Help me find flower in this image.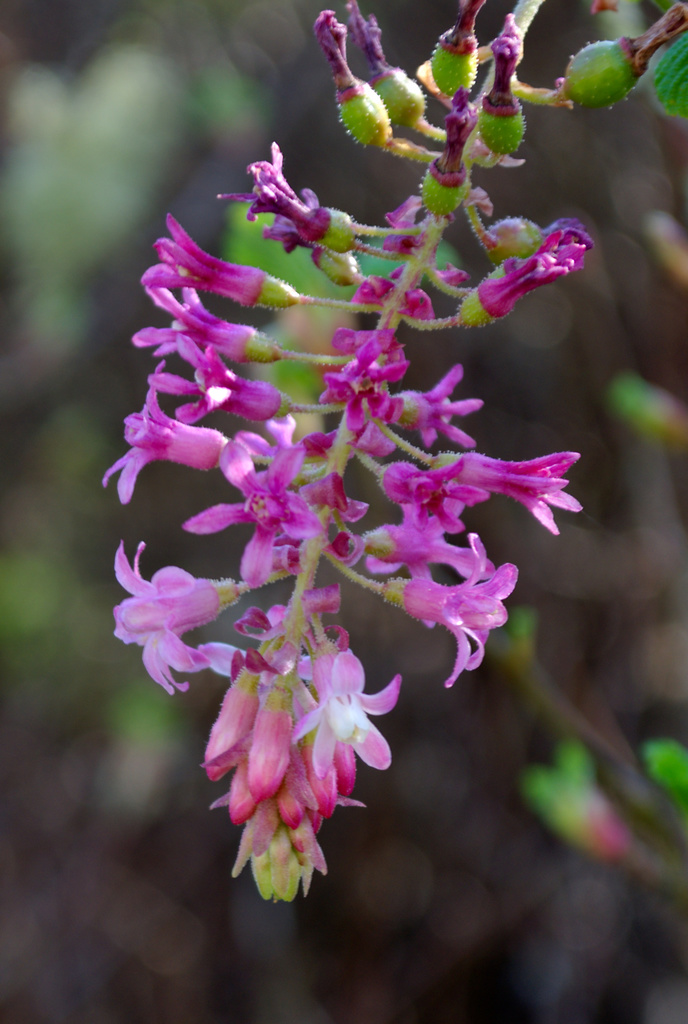
Found it: left=194, top=445, right=316, bottom=581.
